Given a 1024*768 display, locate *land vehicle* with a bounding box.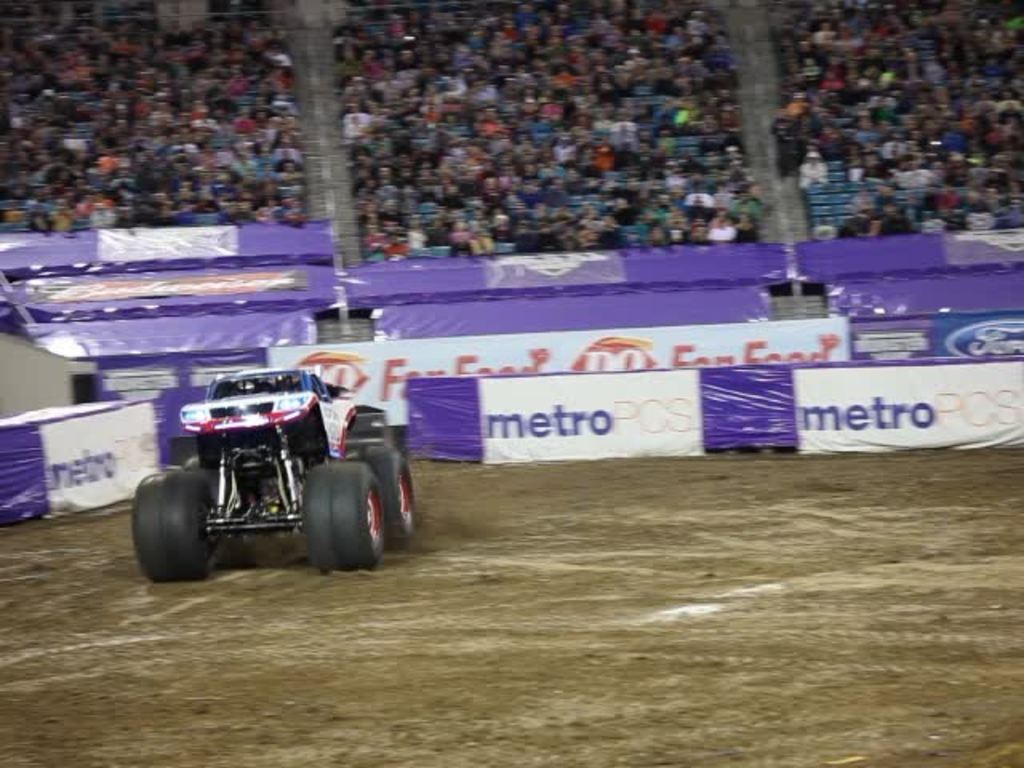
Located: {"left": 130, "top": 366, "right": 414, "bottom": 584}.
